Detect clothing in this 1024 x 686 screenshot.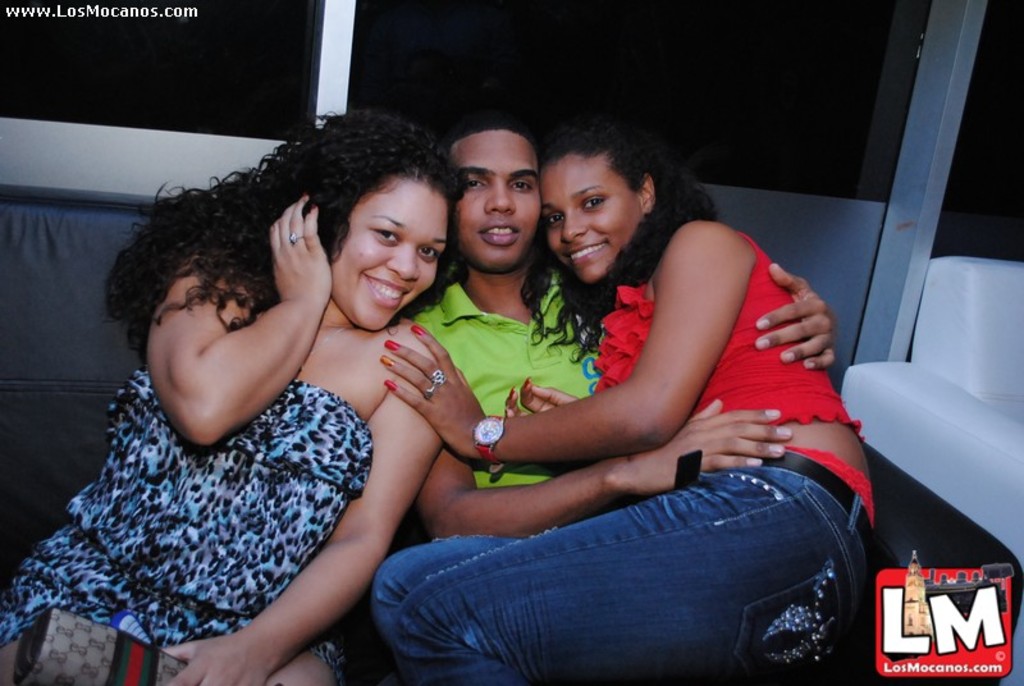
Detection: 408 259 625 526.
